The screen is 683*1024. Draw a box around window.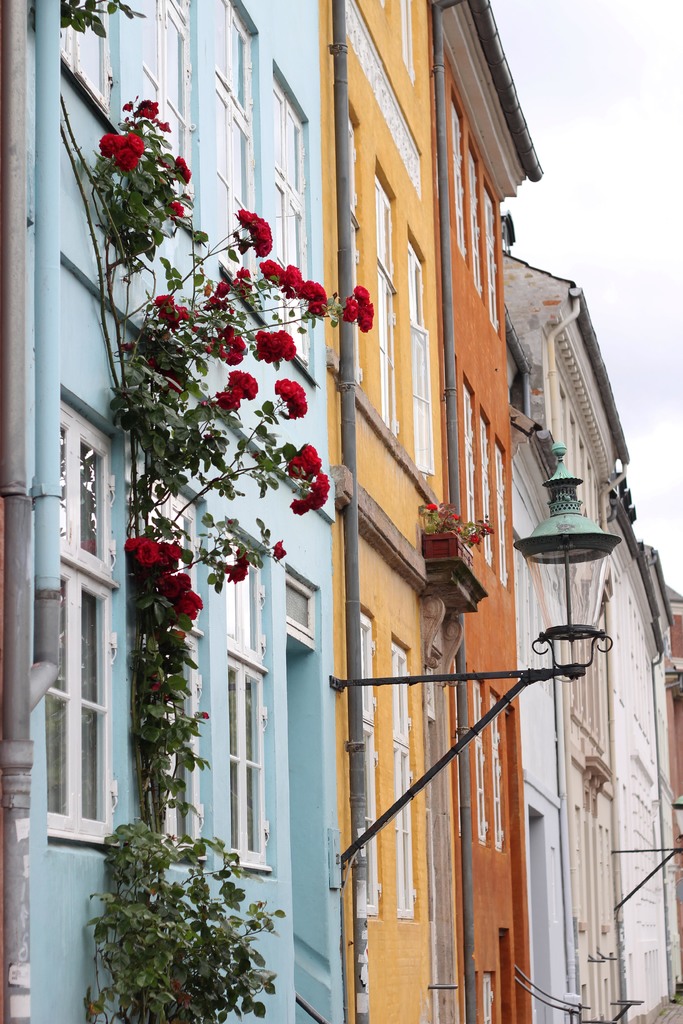
[left=268, top=78, right=317, bottom=376].
